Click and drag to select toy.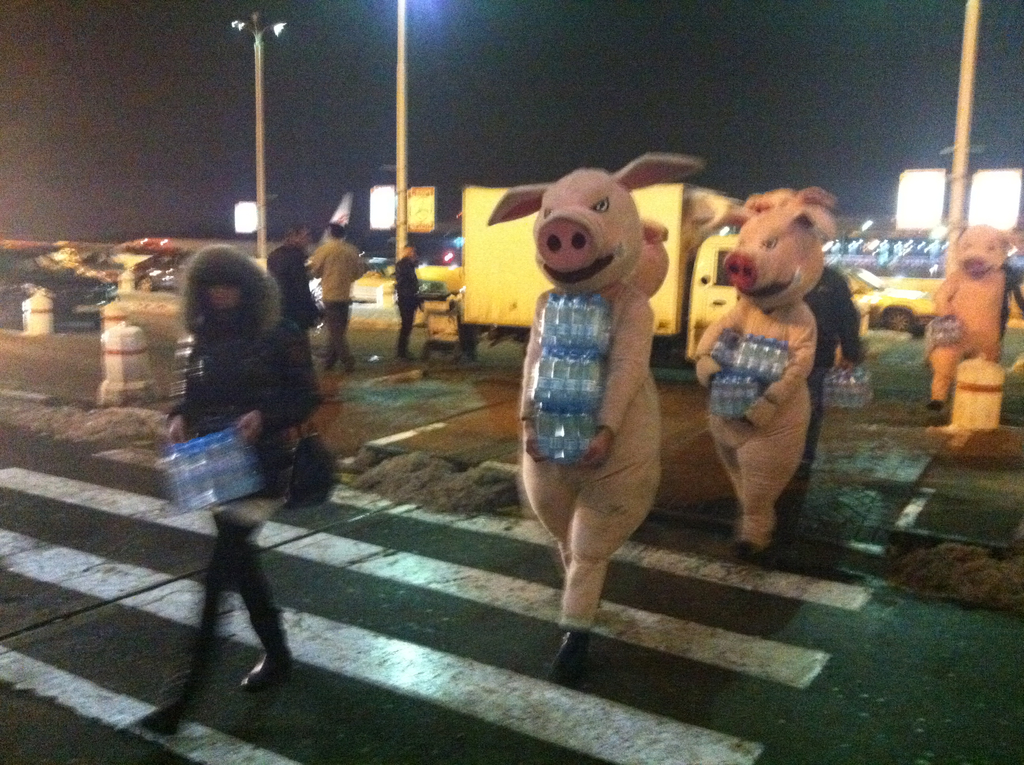
Selection: x1=692, y1=190, x2=846, y2=560.
